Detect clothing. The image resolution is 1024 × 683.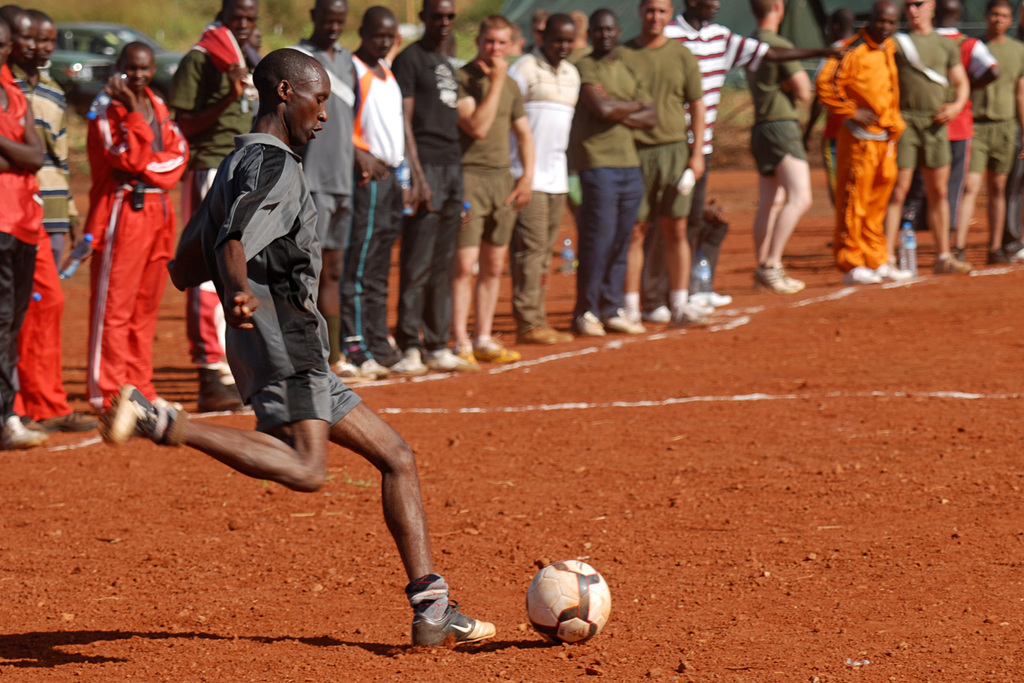
<region>584, 50, 645, 308</region>.
